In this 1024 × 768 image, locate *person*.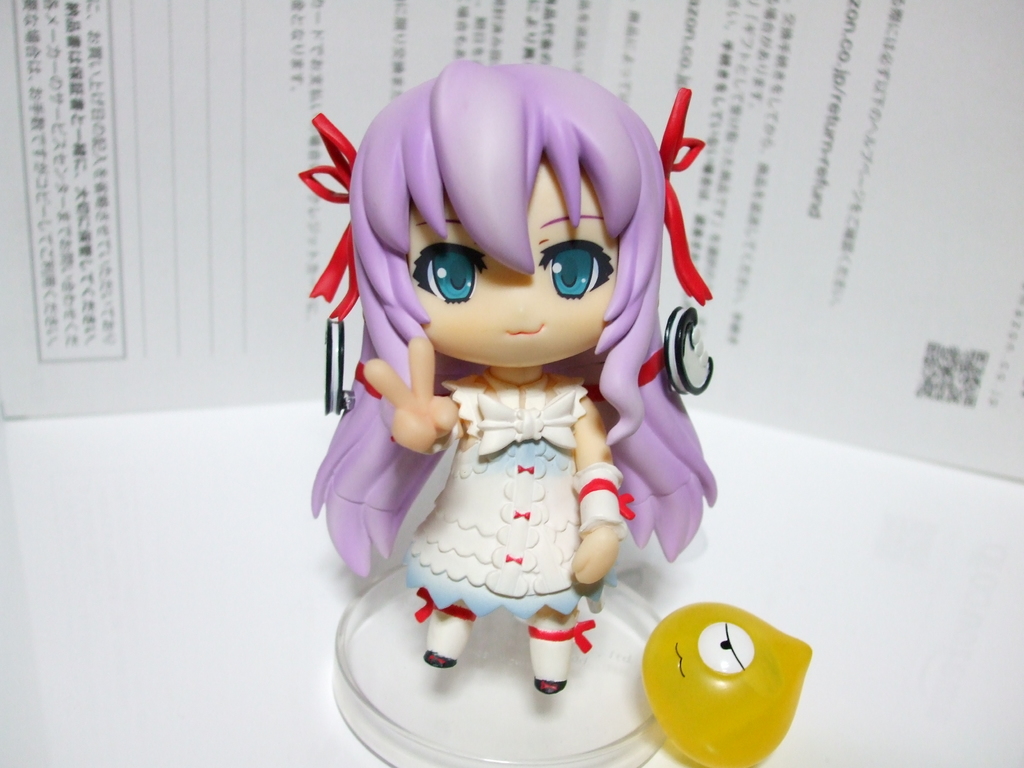
Bounding box: {"x1": 306, "y1": 49, "x2": 719, "y2": 696}.
